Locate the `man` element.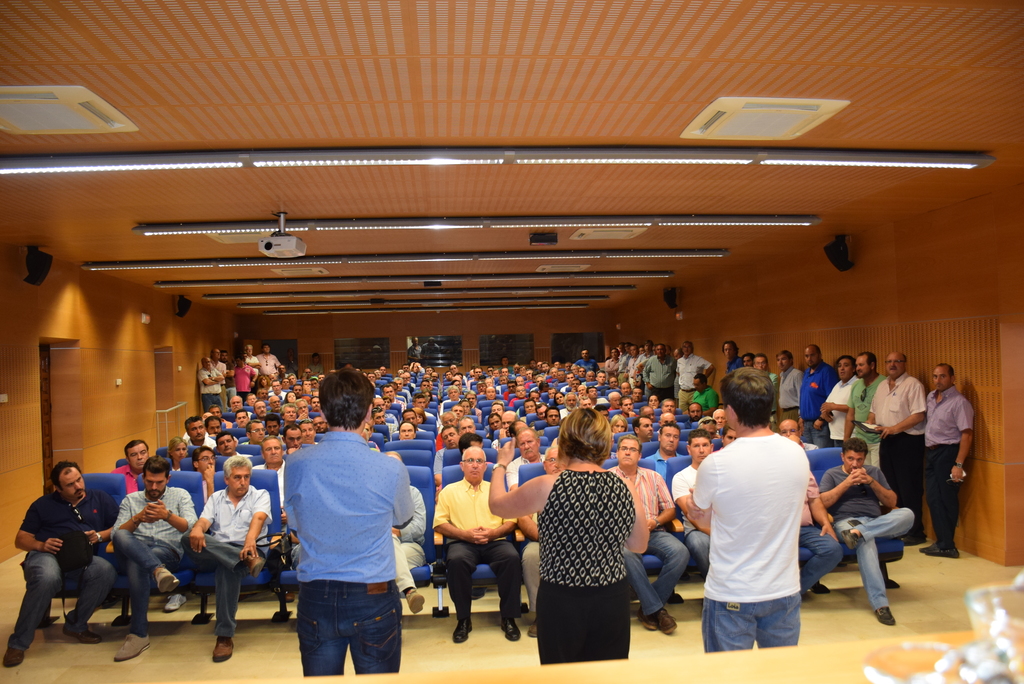
Element bbox: crop(458, 435, 486, 452).
